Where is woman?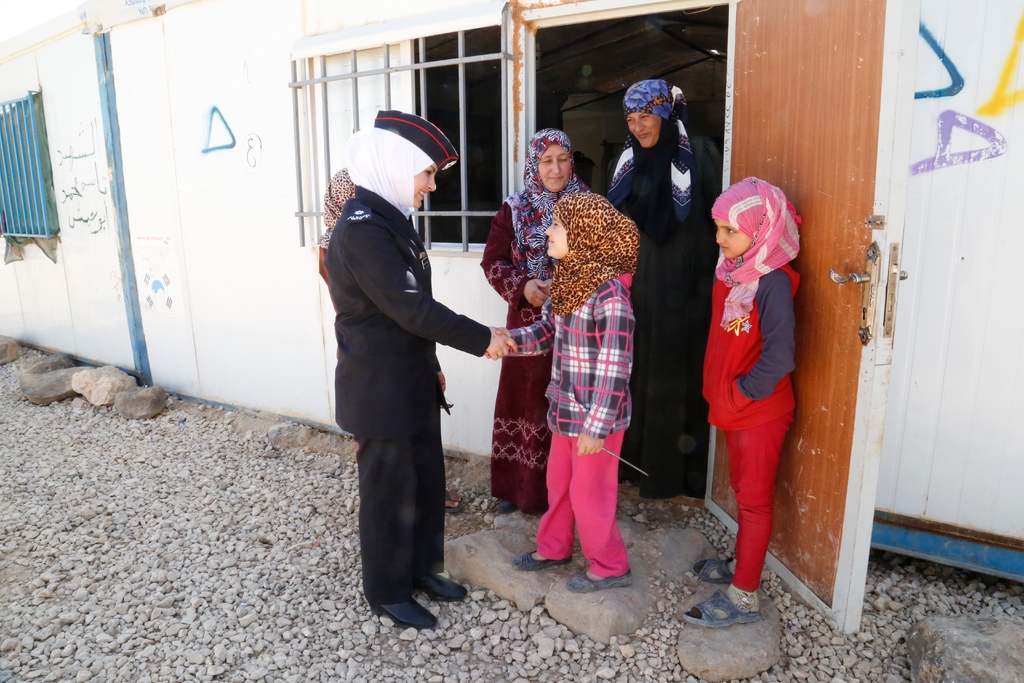
pyautogui.locateOnScreen(477, 128, 592, 520).
